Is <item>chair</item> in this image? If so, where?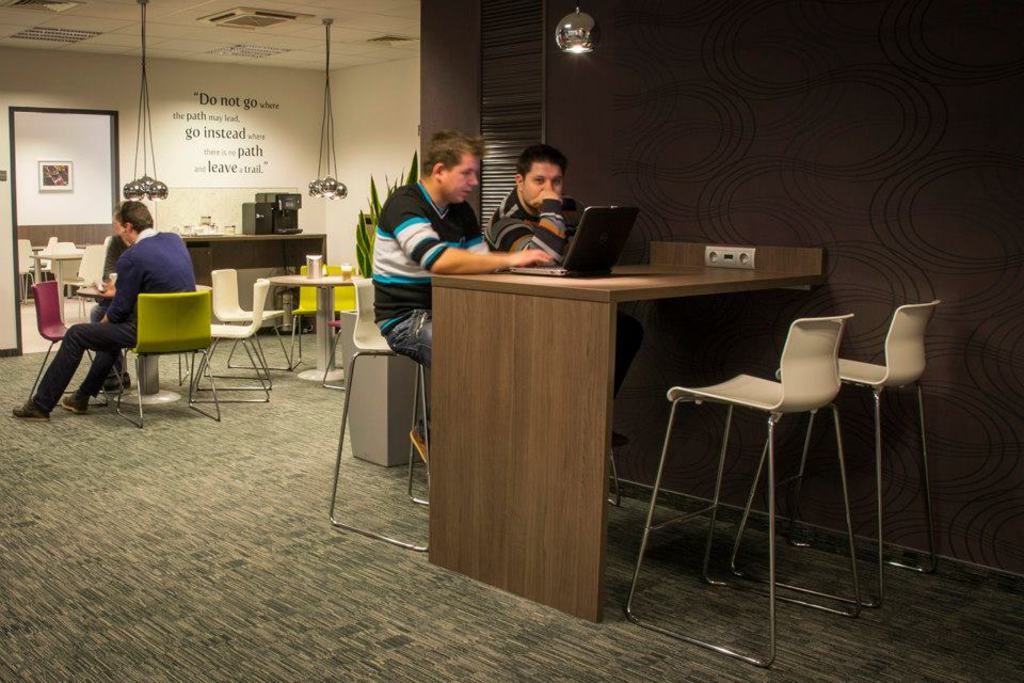
Yes, at 37, 235, 55, 272.
